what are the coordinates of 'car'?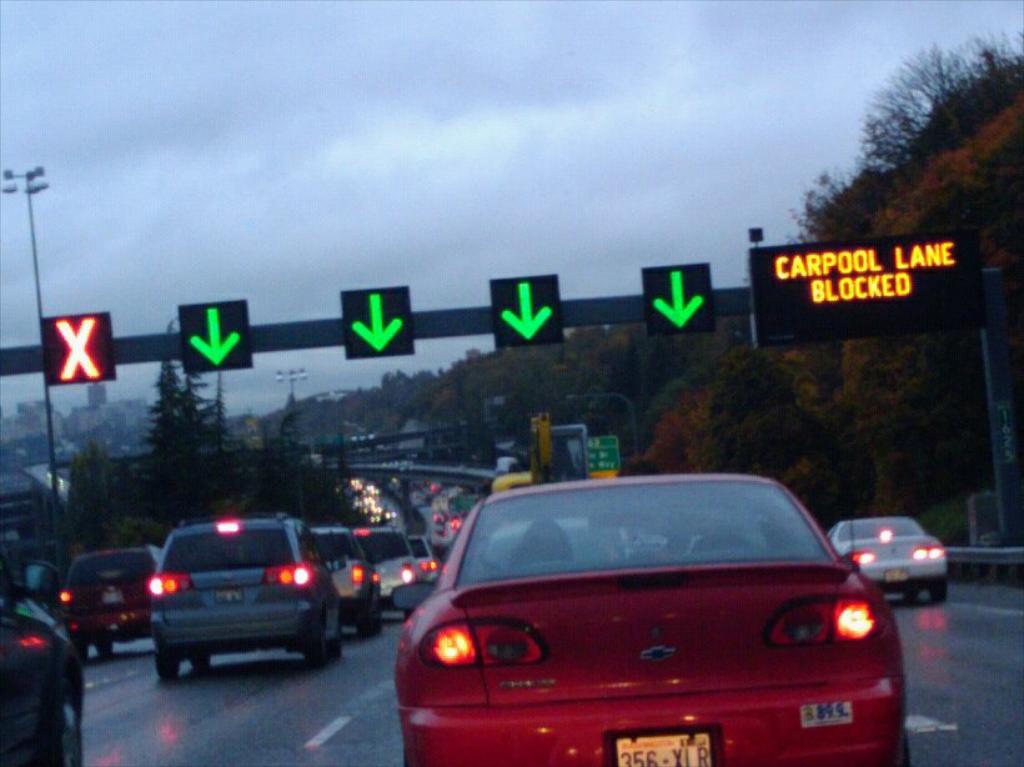
rect(57, 547, 167, 656).
